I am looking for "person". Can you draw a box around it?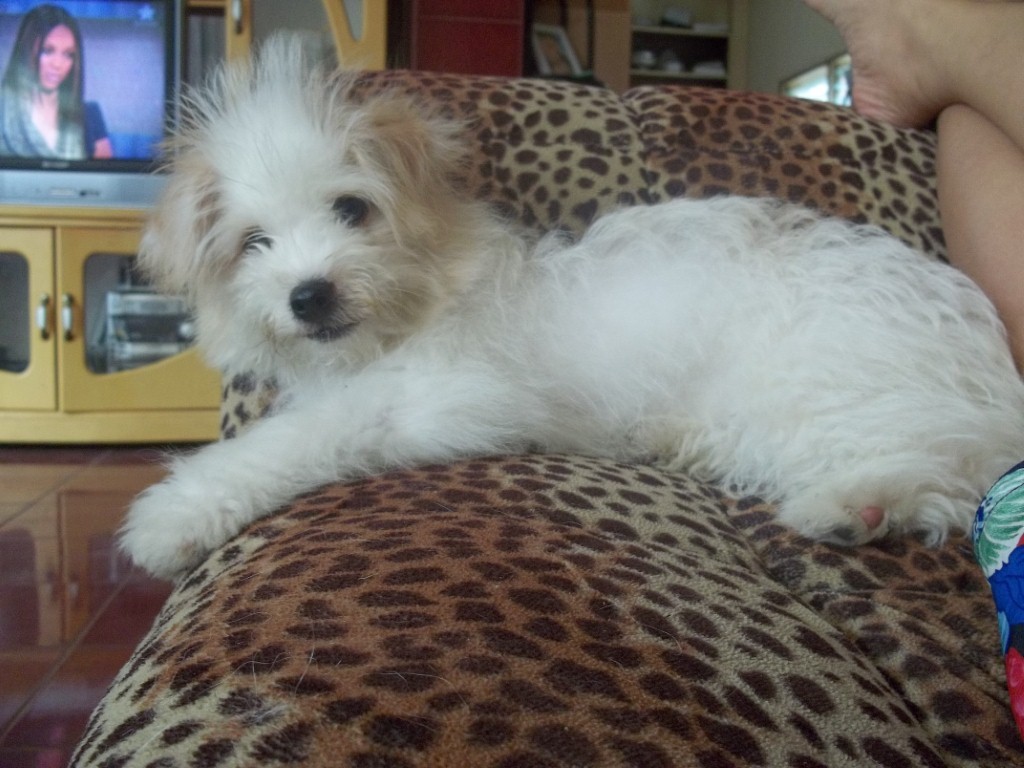
Sure, the bounding box is bbox(0, 4, 112, 156).
